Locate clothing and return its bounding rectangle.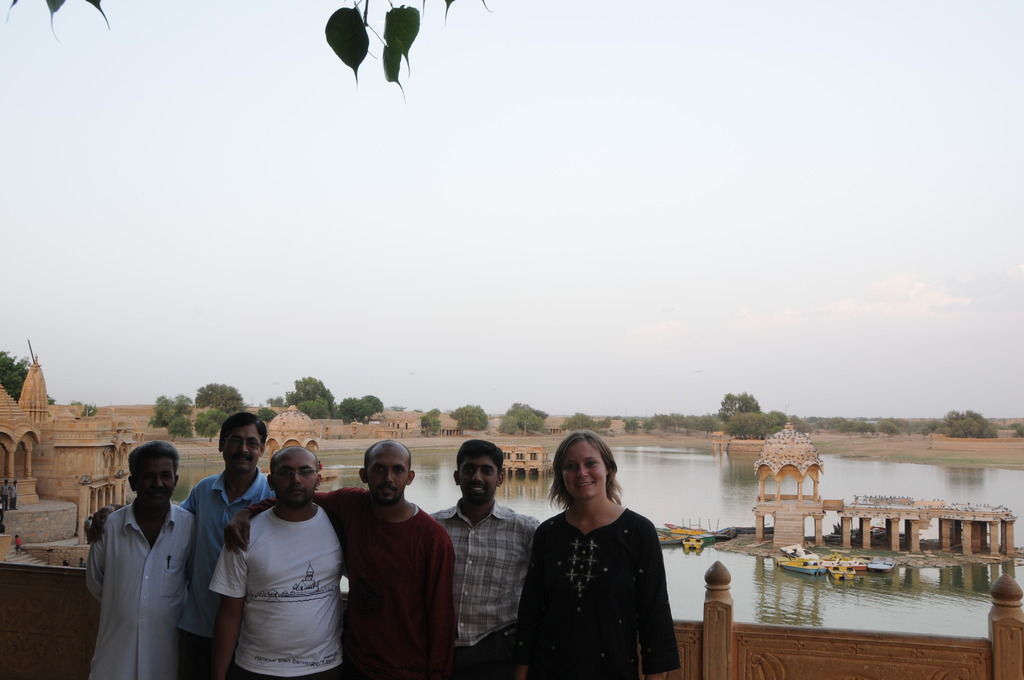
BBox(511, 485, 691, 678).
